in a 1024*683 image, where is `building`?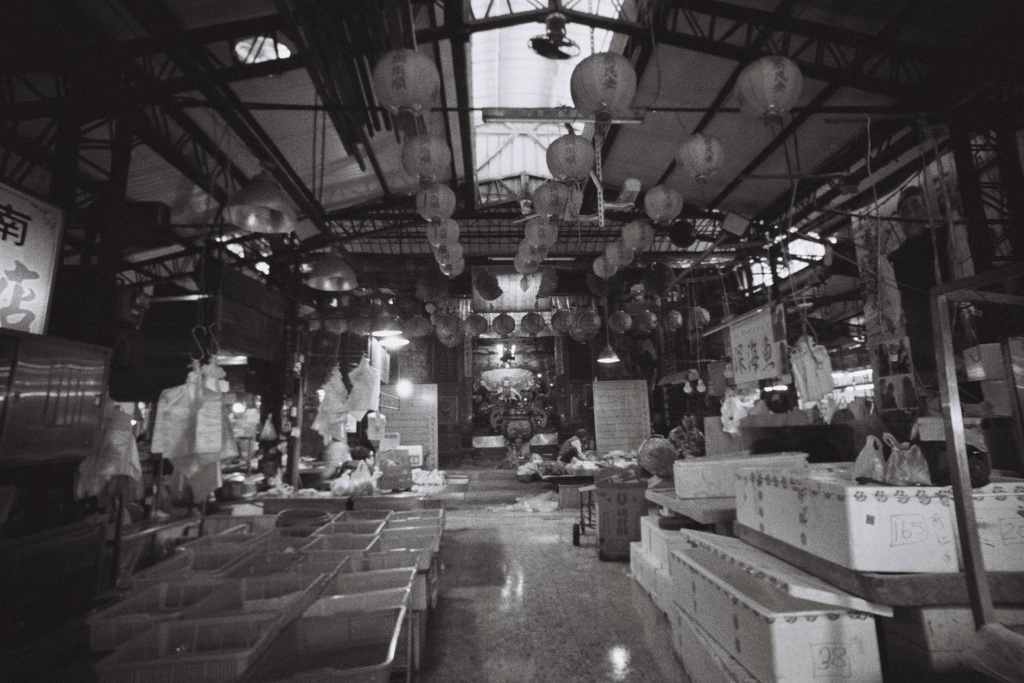
bbox(0, 0, 1023, 679).
